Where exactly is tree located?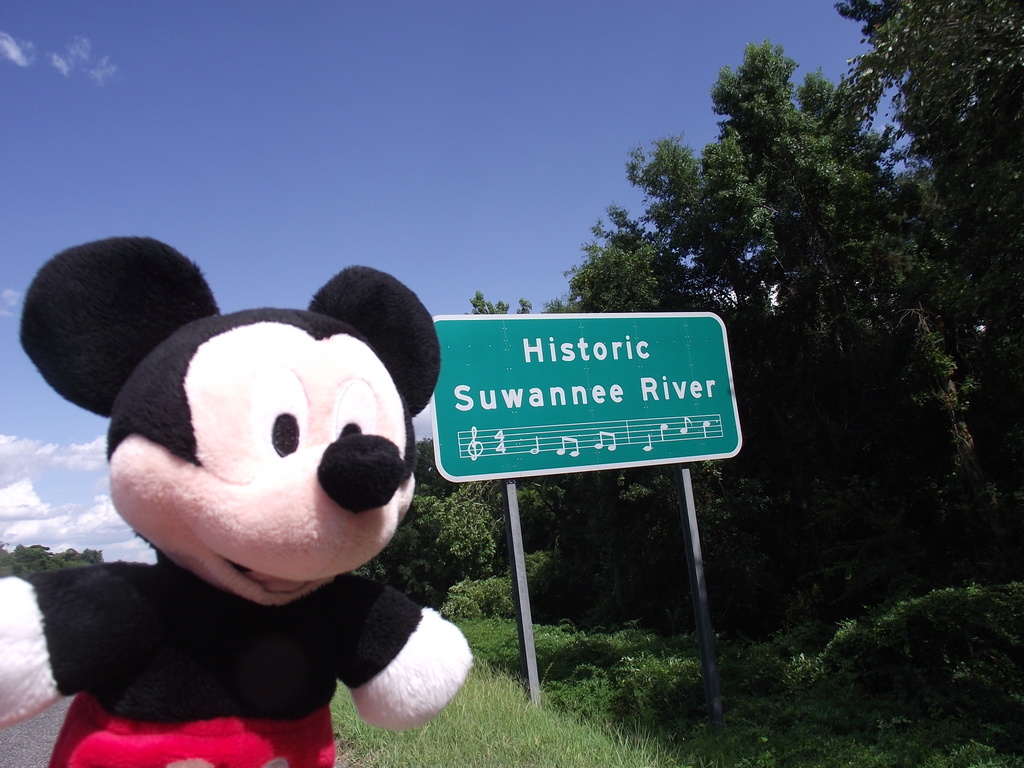
Its bounding box is x1=360 y1=430 x2=512 y2=626.
